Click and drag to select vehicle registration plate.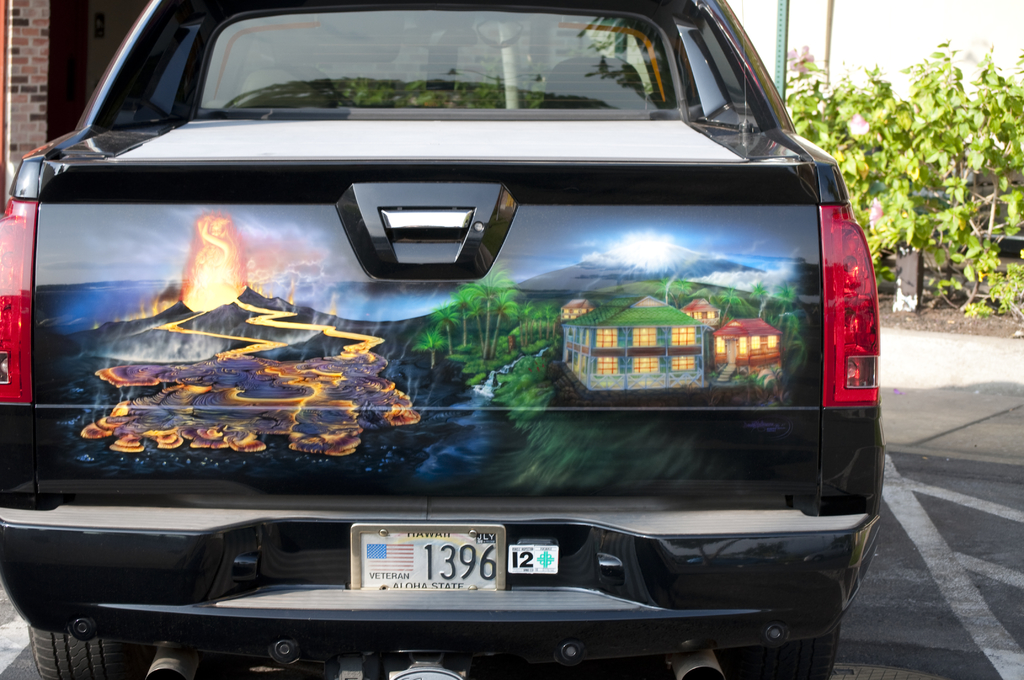
Selection: crop(344, 537, 547, 620).
